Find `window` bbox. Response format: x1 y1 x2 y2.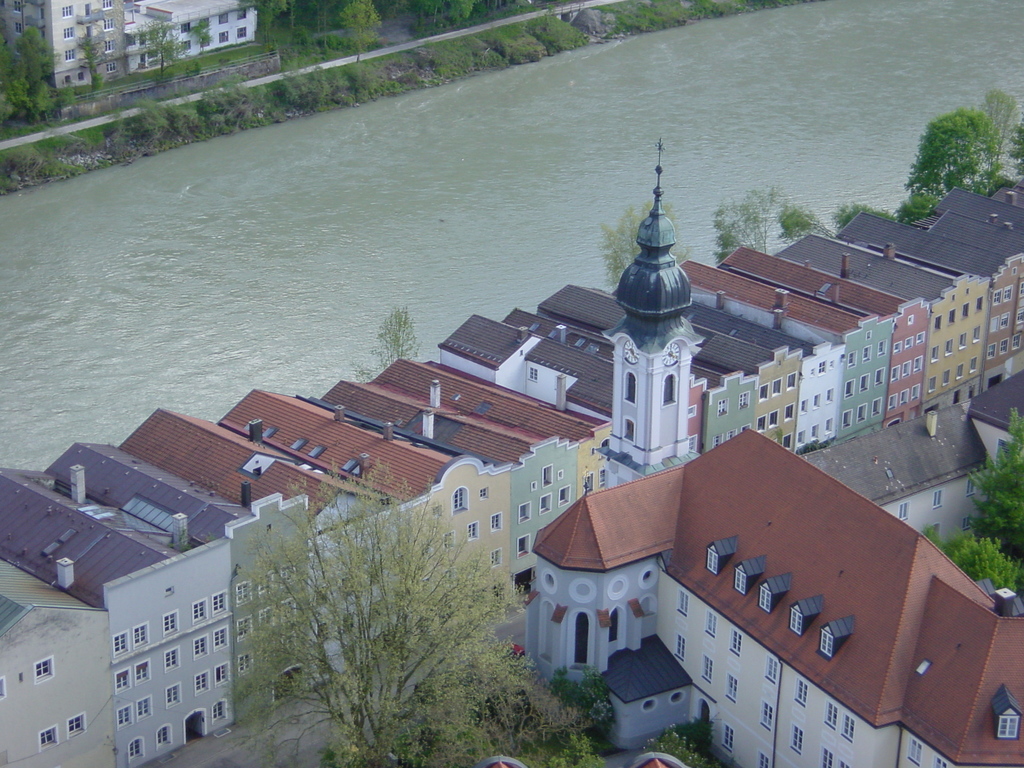
942 368 954 389.
